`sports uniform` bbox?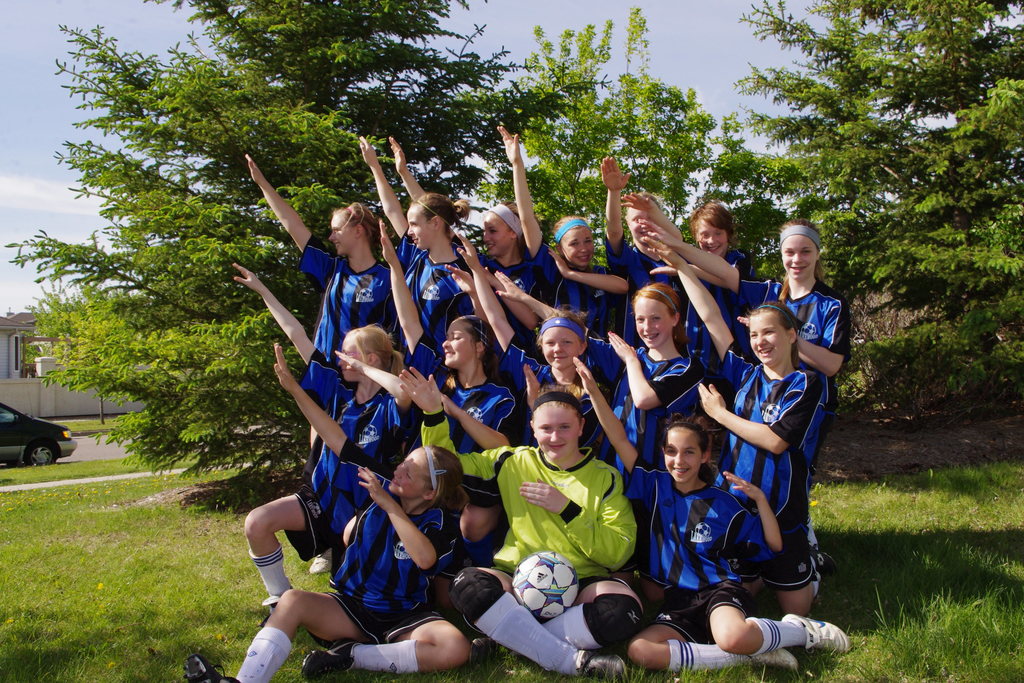
locate(624, 453, 849, 654)
